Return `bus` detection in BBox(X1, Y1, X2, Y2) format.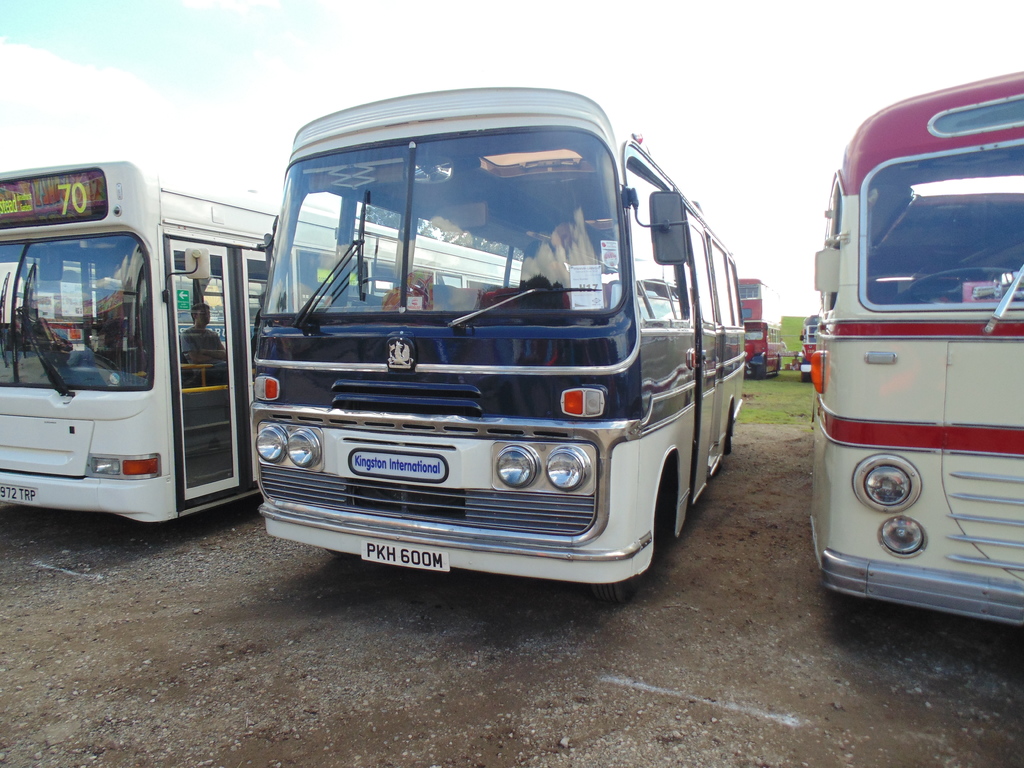
BBox(737, 276, 782, 379).
